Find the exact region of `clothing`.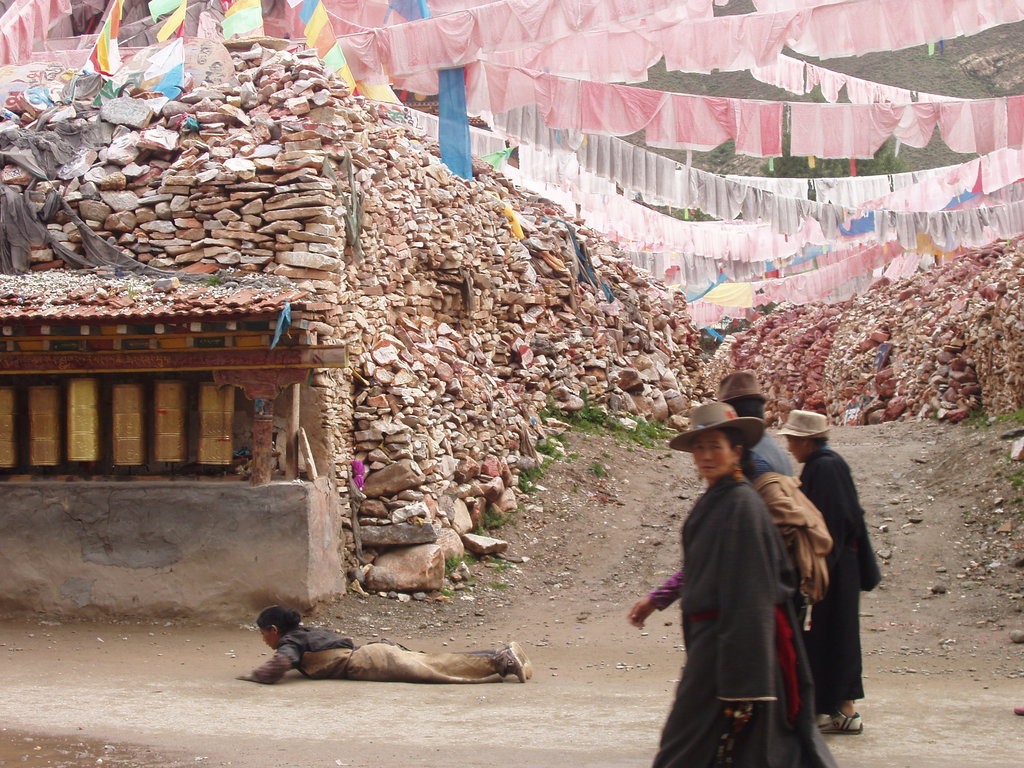
Exact region: bbox(732, 426, 806, 495).
